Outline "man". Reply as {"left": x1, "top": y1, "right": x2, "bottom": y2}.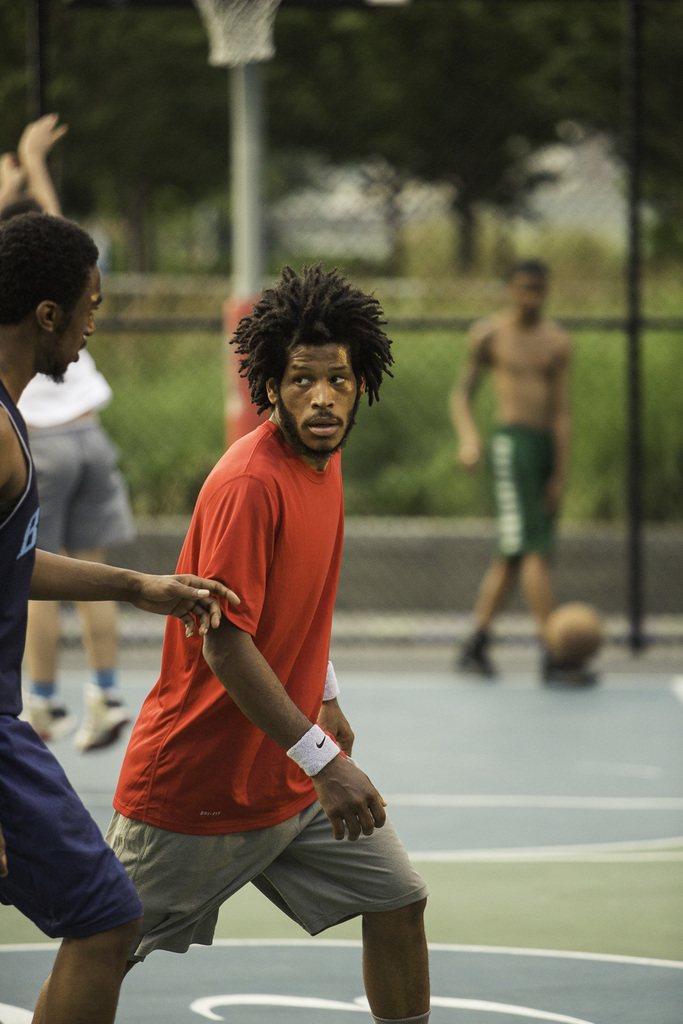
{"left": 451, "top": 259, "right": 598, "bottom": 687}.
